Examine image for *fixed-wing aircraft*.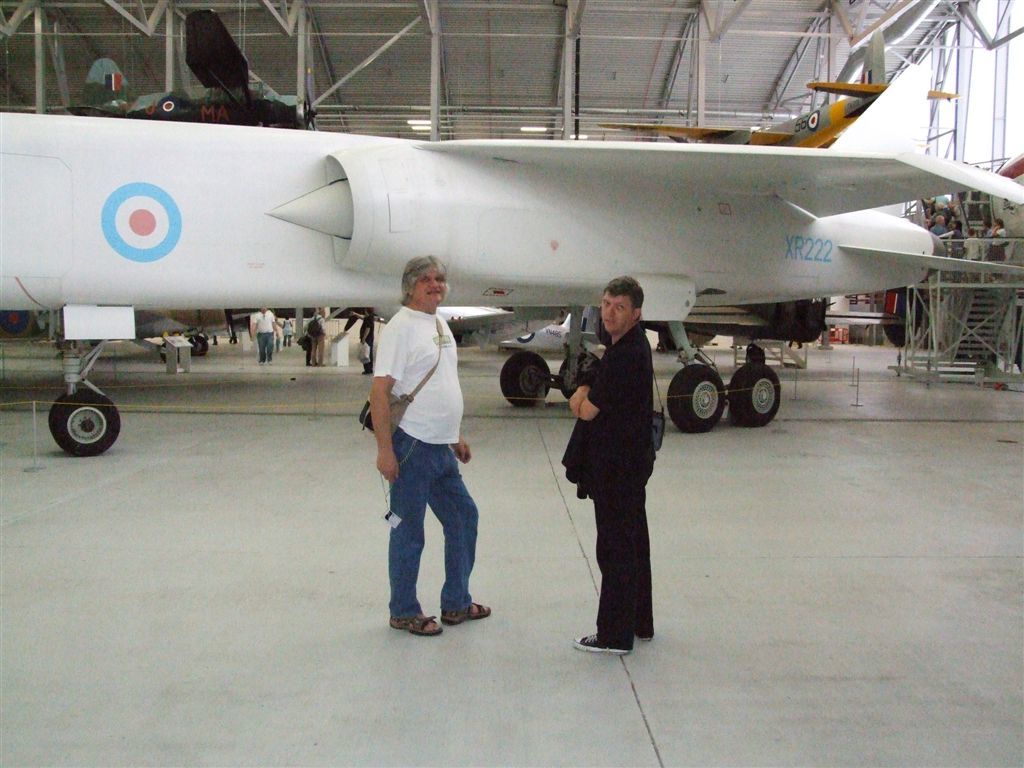
Examination result: x1=83 y1=10 x2=320 y2=128.
